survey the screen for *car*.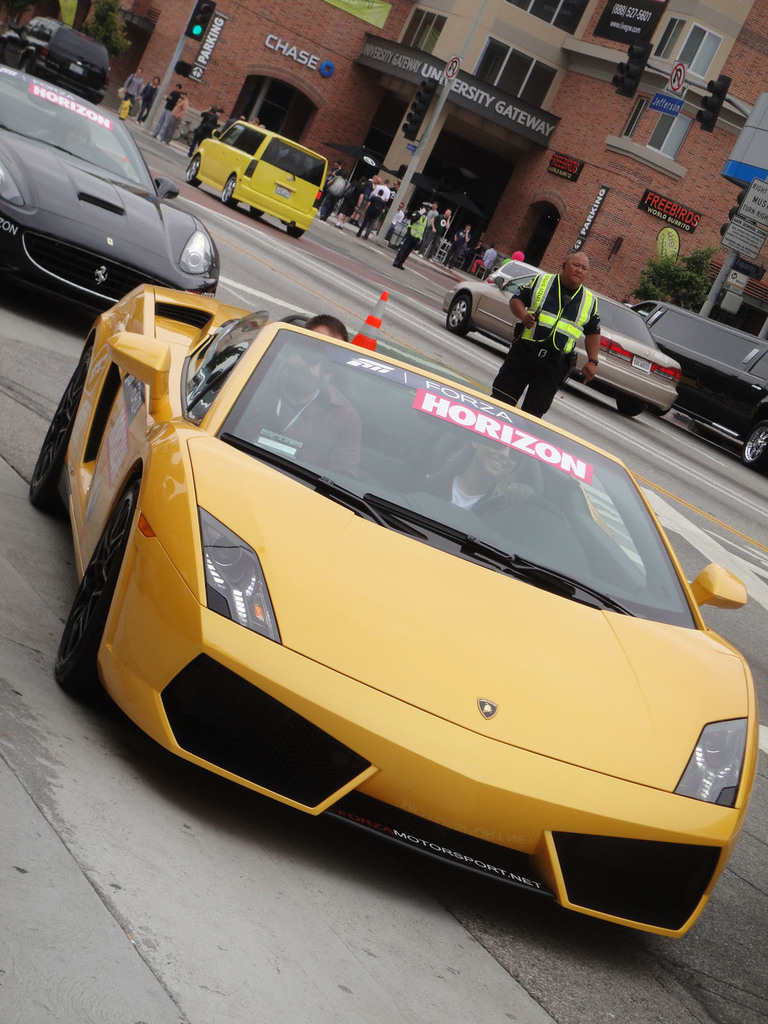
Survey found: bbox(439, 265, 686, 413).
